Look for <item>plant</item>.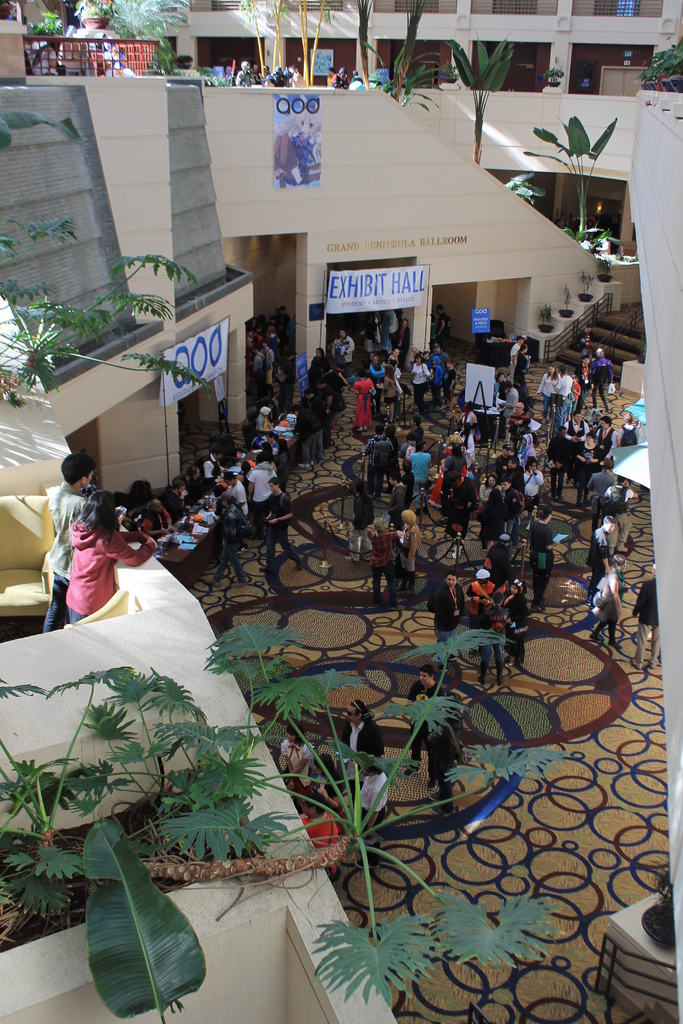
Found: bbox(502, 163, 536, 202).
